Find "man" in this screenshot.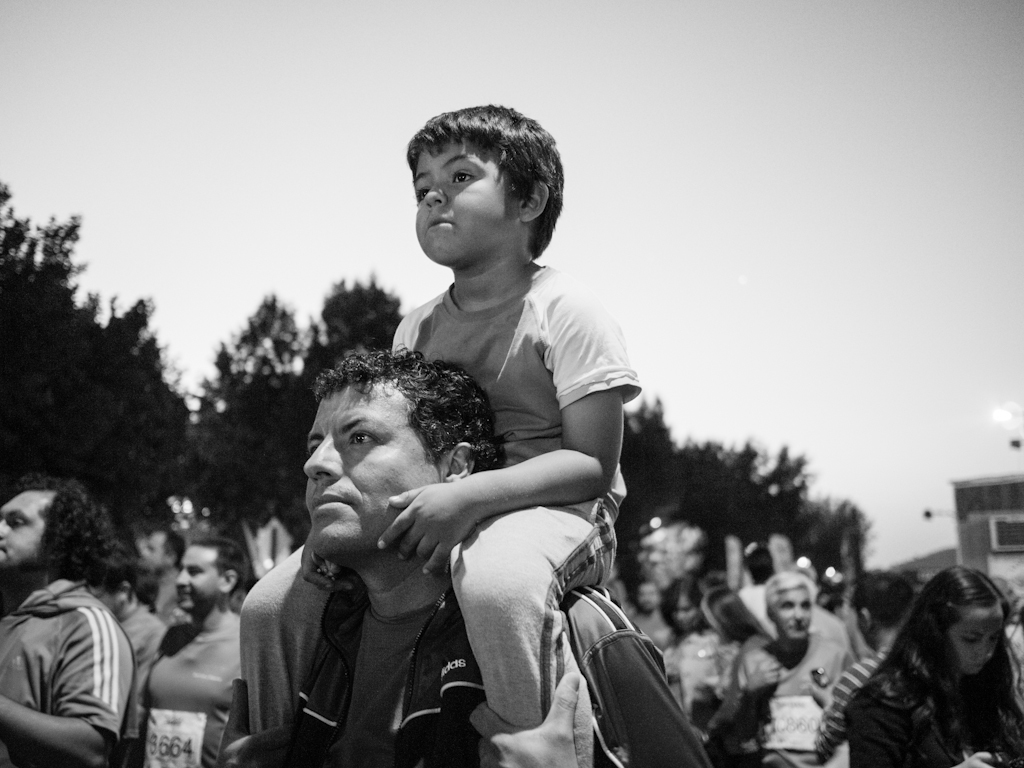
The bounding box for "man" is locate(711, 565, 858, 767).
